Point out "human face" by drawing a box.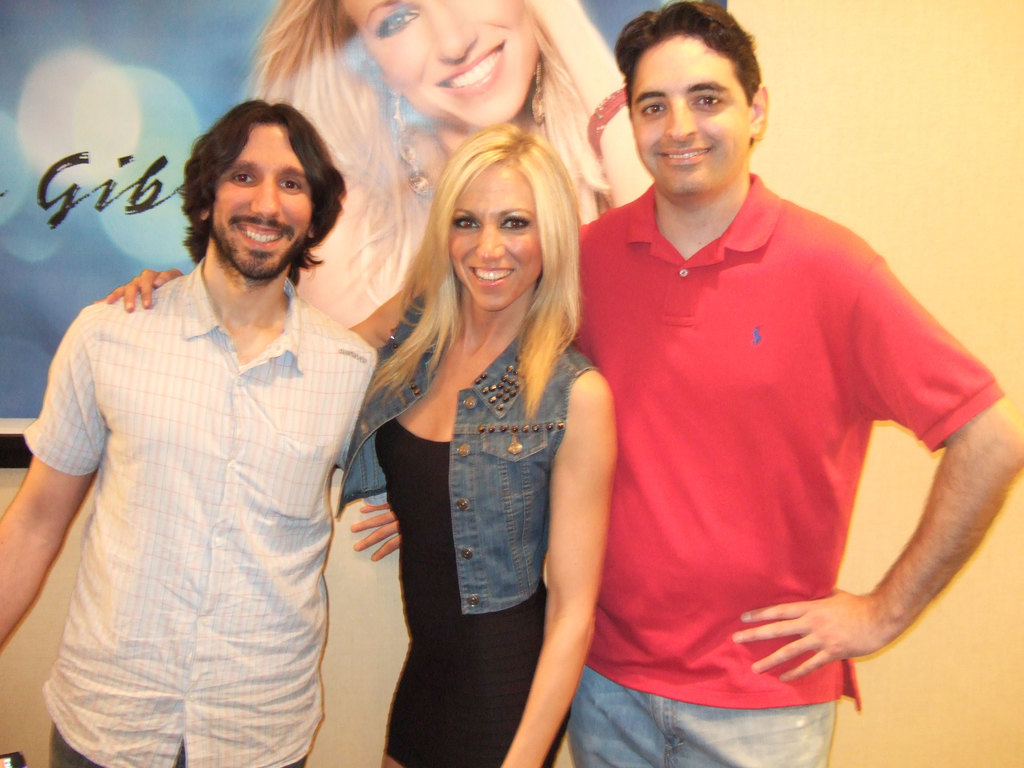
select_region(438, 166, 534, 316).
